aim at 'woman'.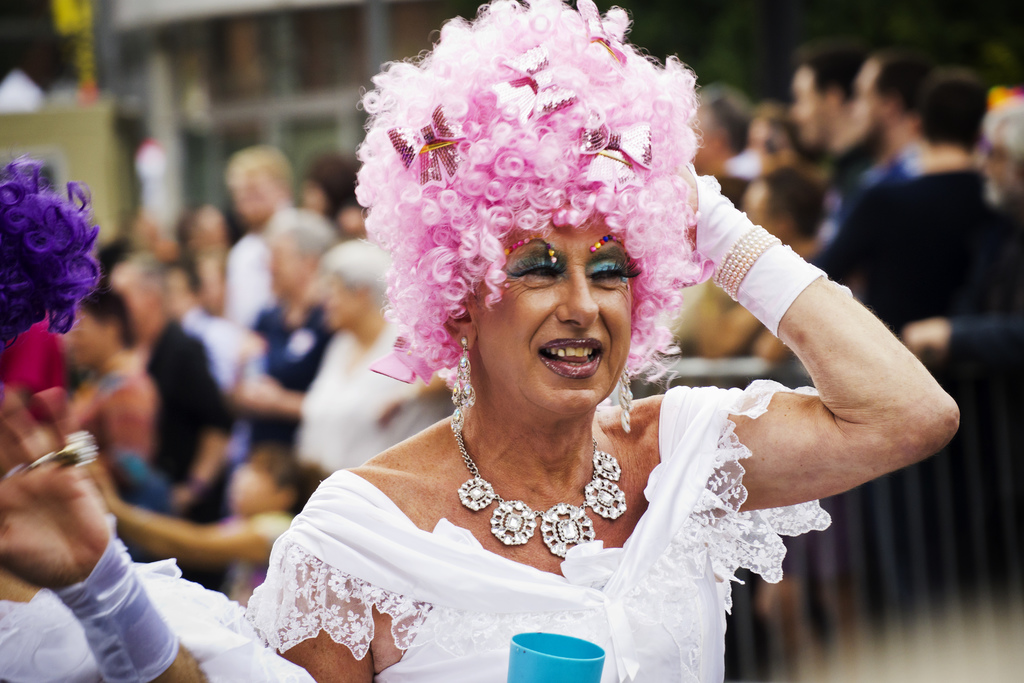
Aimed at region(231, 46, 897, 675).
